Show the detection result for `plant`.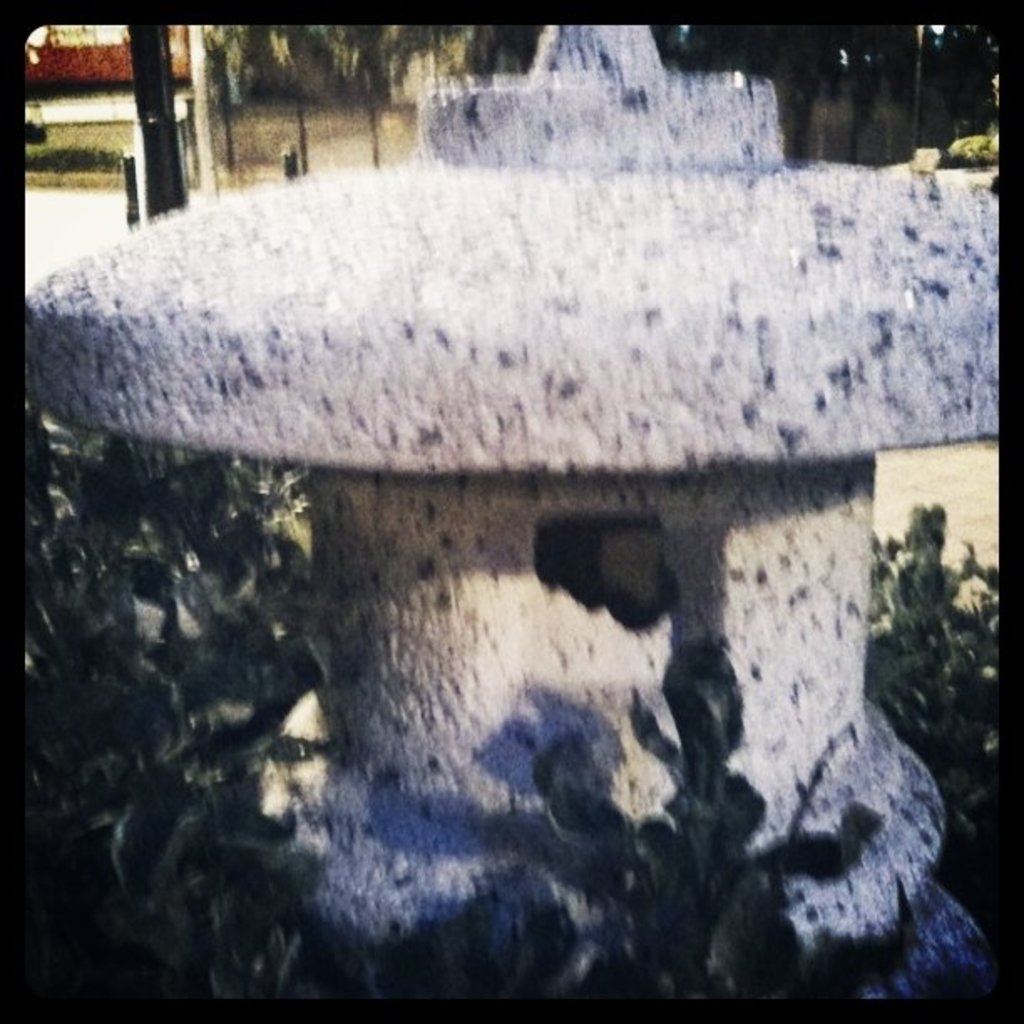
bbox(25, 400, 338, 996).
